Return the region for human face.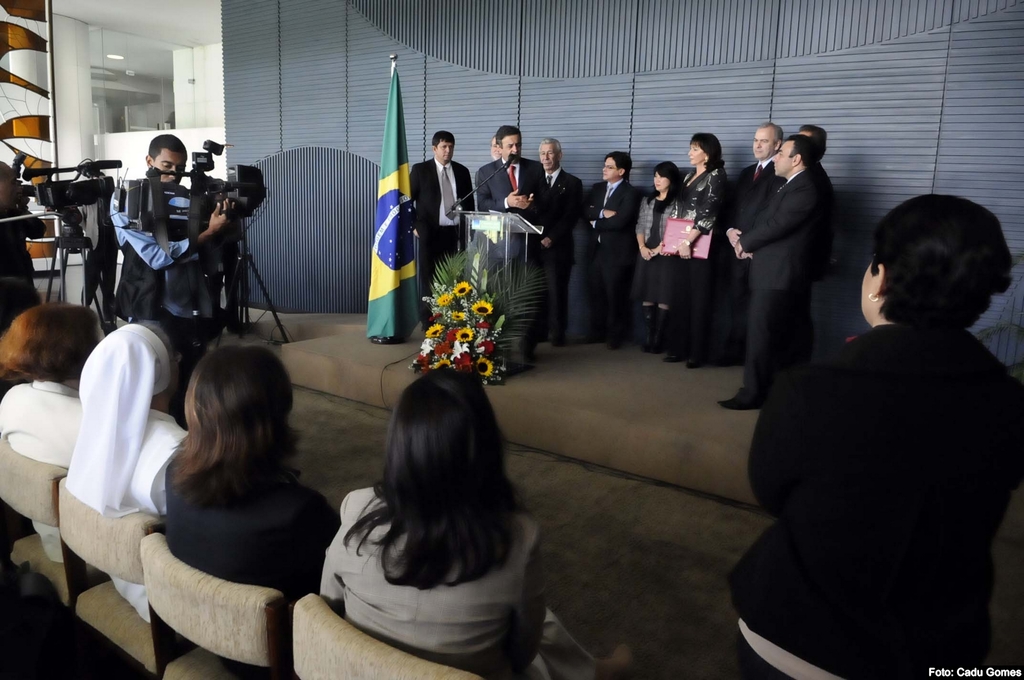
(x1=152, y1=147, x2=187, y2=182).
